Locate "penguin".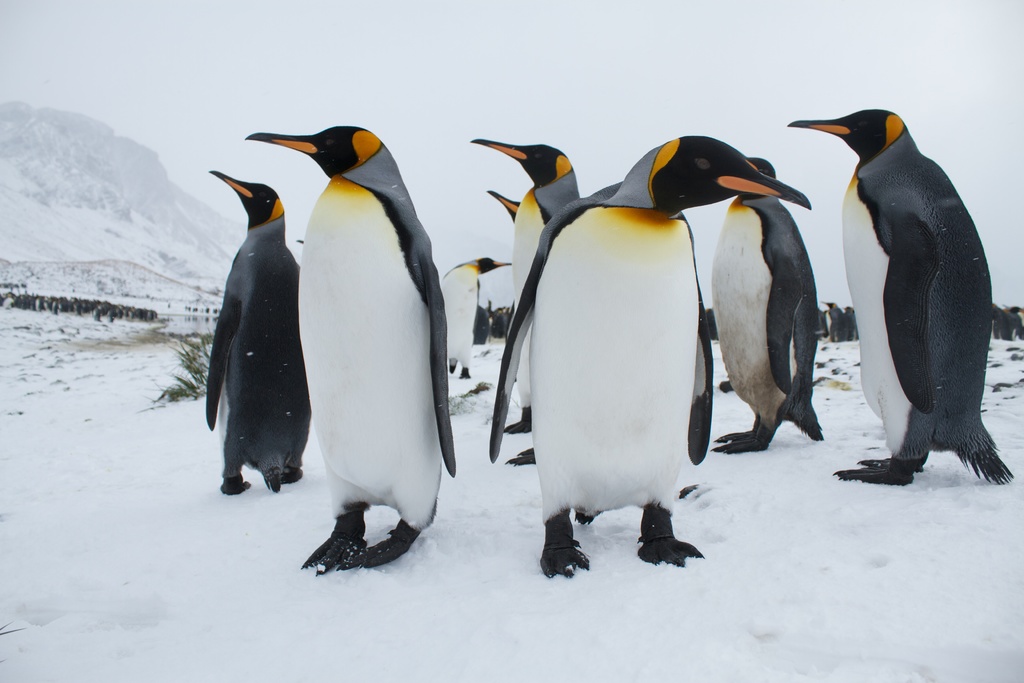
Bounding box: Rect(474, 136, 582, 461).
